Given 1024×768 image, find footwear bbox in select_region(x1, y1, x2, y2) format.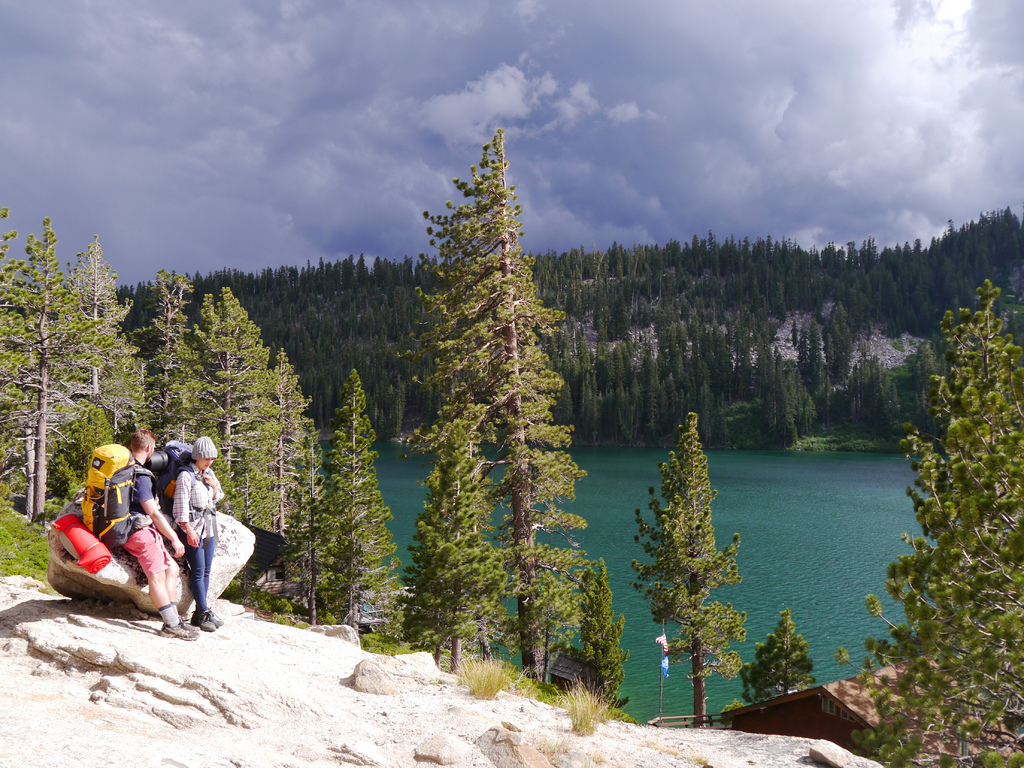
select_region(204, 611, 225, 628).
